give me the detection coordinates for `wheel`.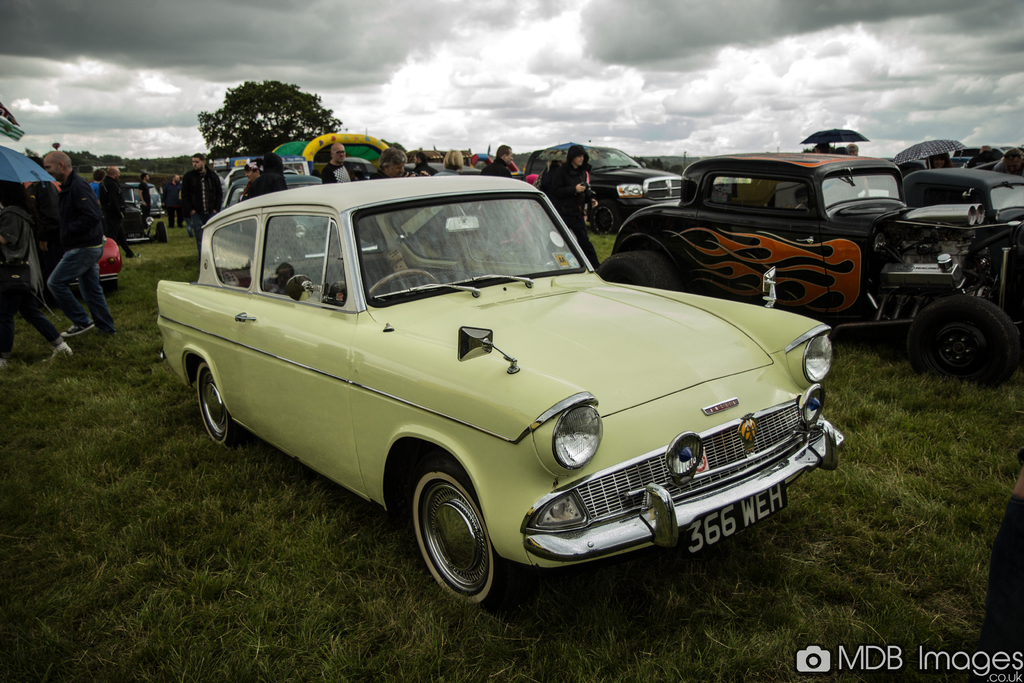
<bbox>102, 282, 115, 292</bbox>.
